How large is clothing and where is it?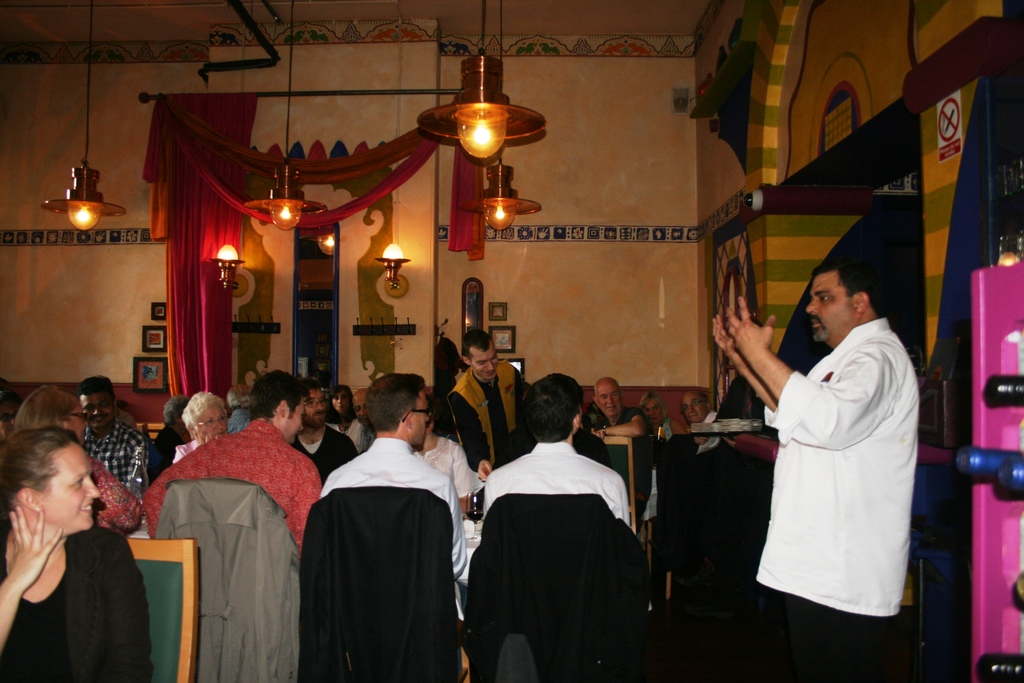
Bounding box: region(490, 434, 619, 478).
